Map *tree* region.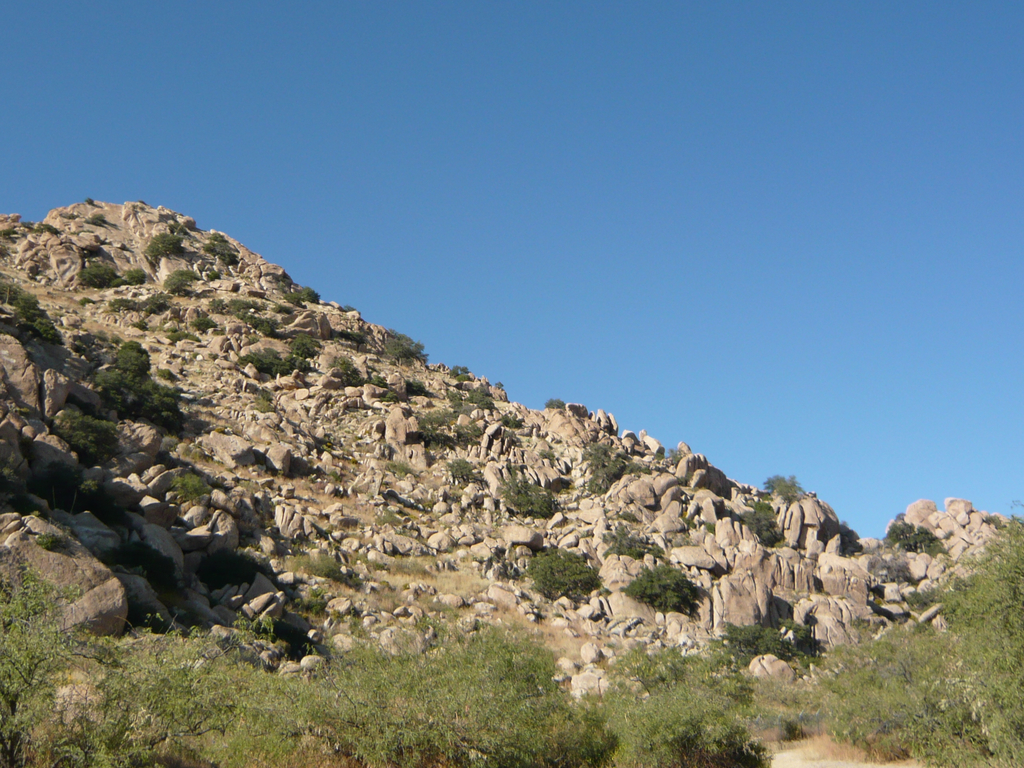
Mapped to rect(543, 396, 568, 413).
